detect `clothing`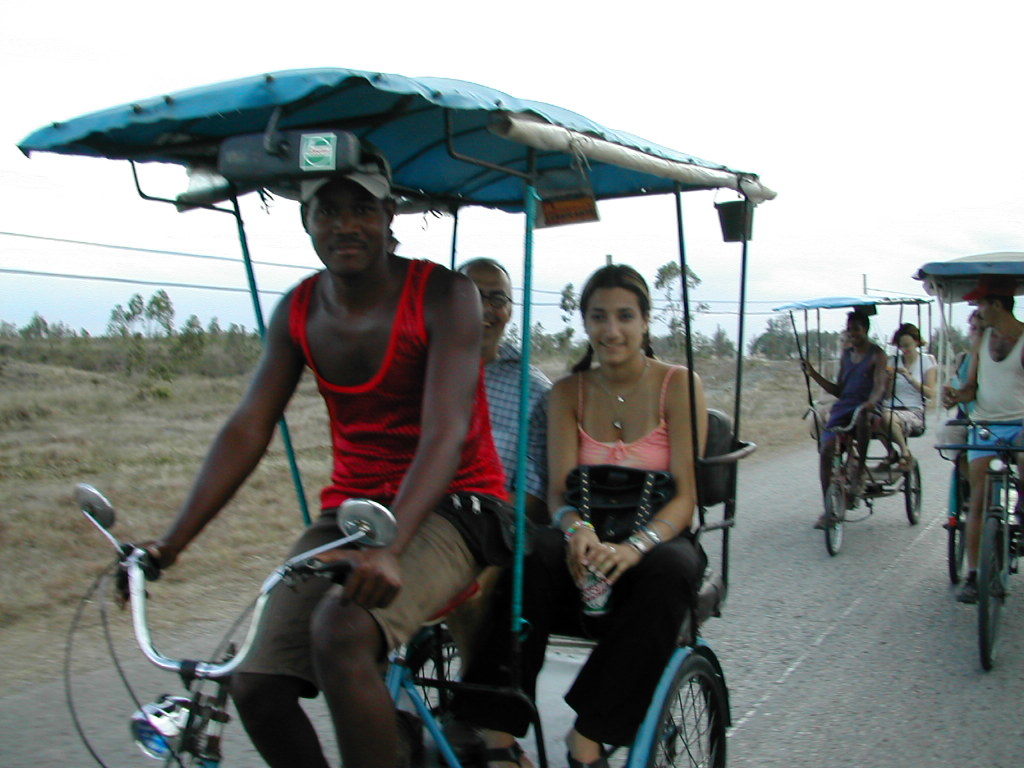
{"left": 964, "top": 331, "right": 1023, "bottom": 467}
